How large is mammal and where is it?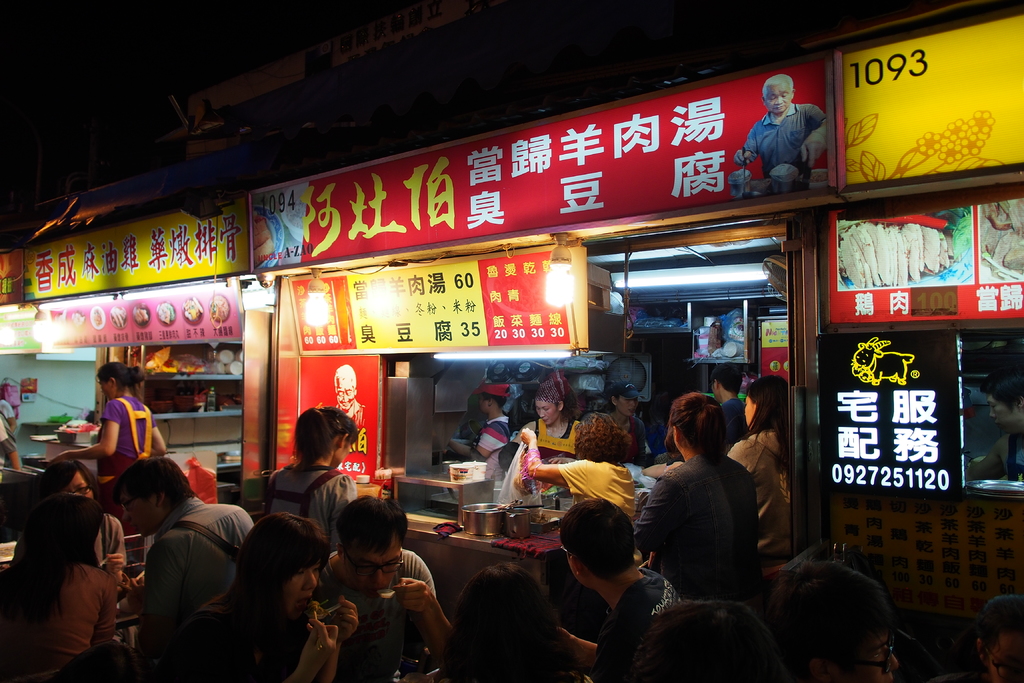
Bounding box: 598, 379, 653, 468.
